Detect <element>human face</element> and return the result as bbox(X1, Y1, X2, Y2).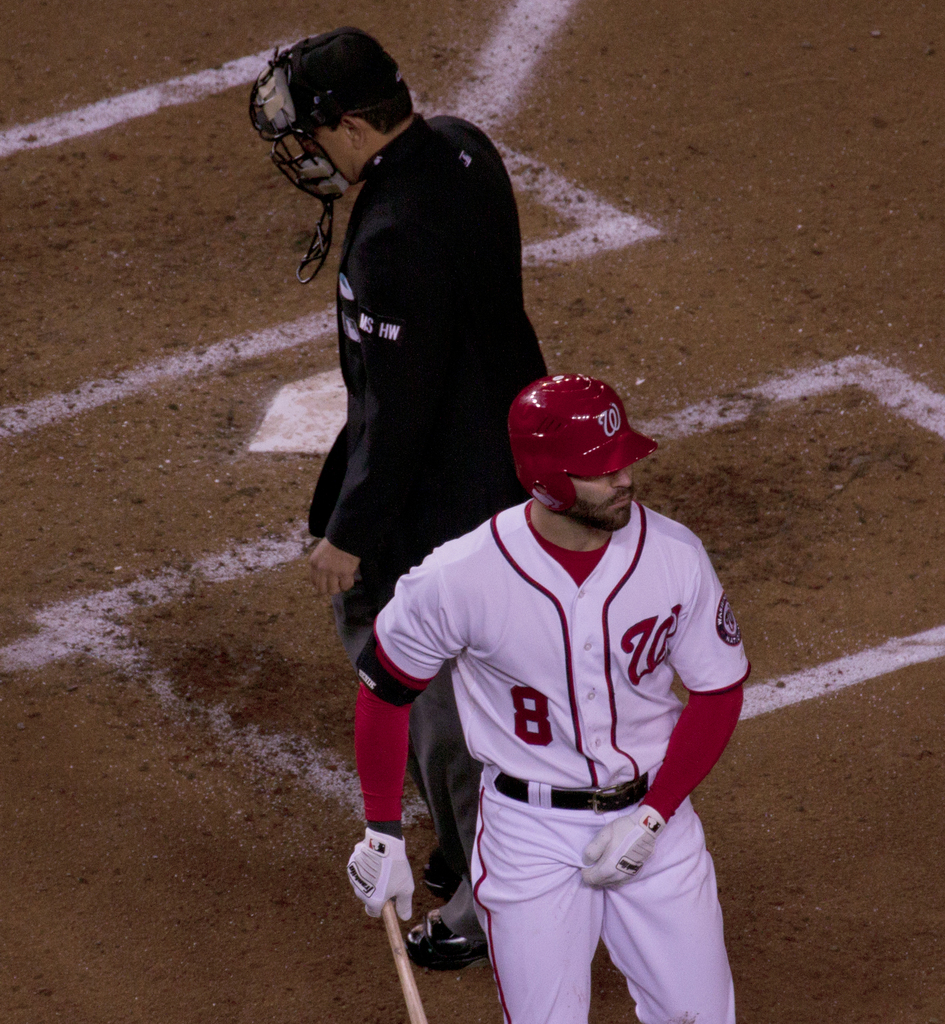
bbox(305, 127, 360, 183).
